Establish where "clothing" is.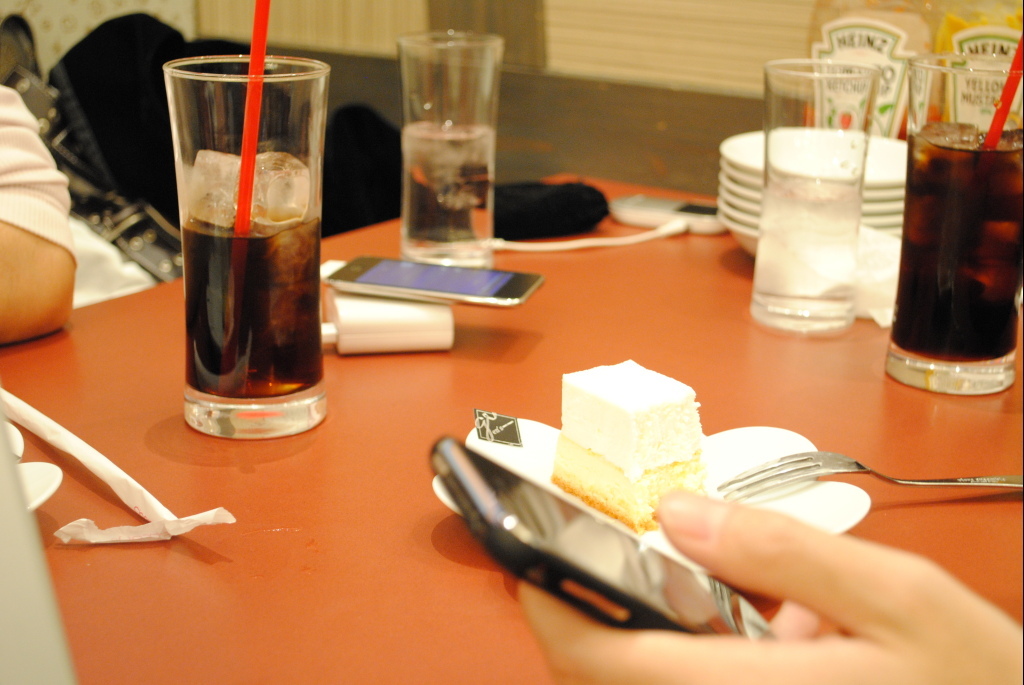
Established at rect(0, 73, 152, 311).
